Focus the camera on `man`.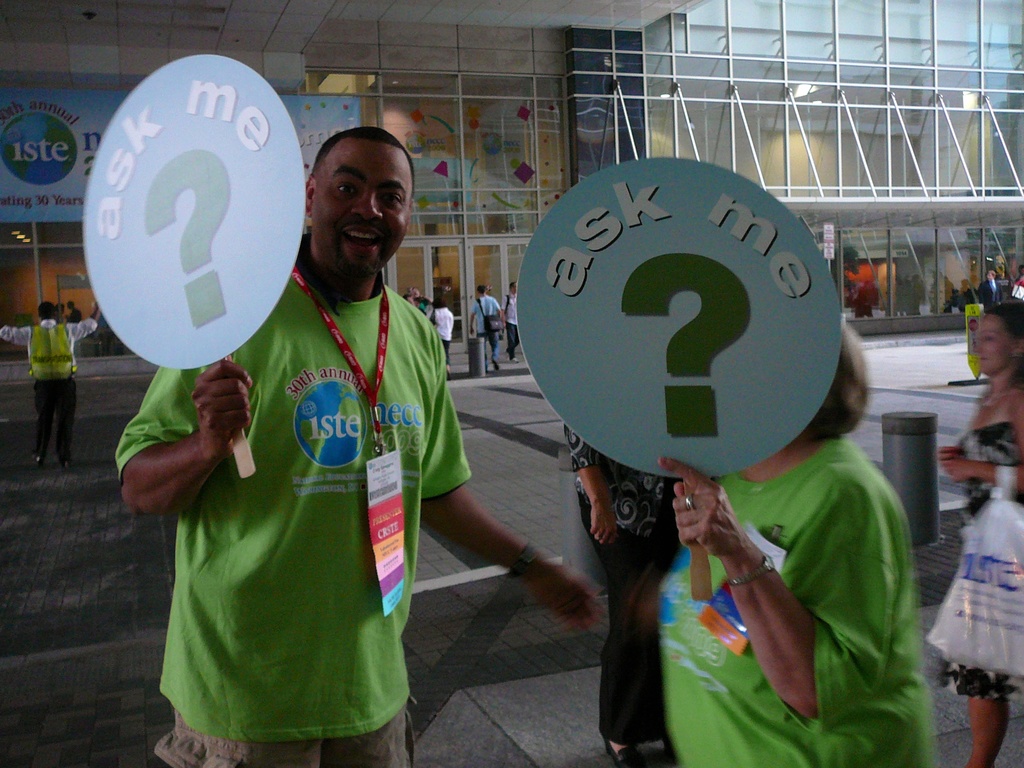
Focus region: (468,285,505,373).
